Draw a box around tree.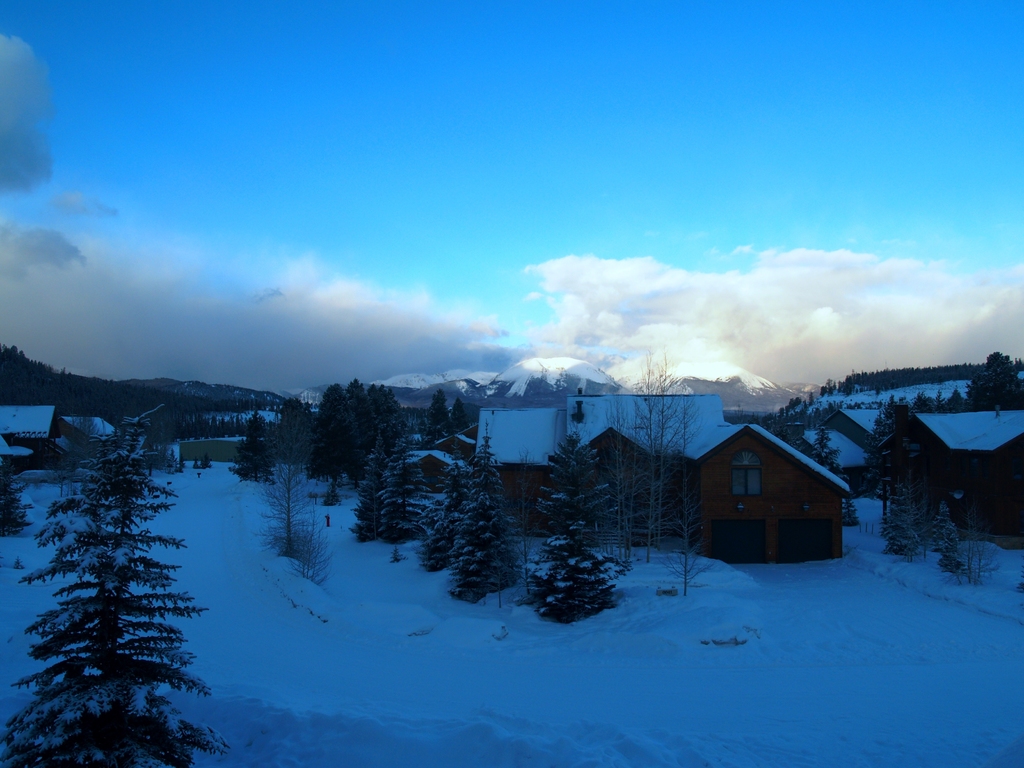
<box>927,493,989,591</box>.
